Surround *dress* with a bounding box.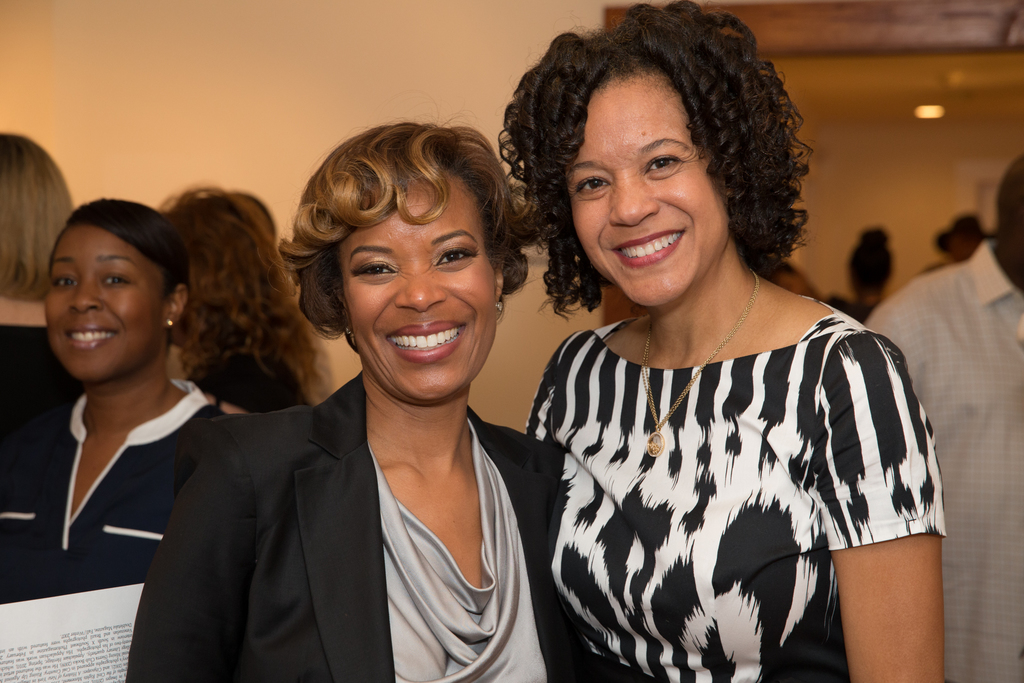
l=0, t=320, r=78, b=481.
